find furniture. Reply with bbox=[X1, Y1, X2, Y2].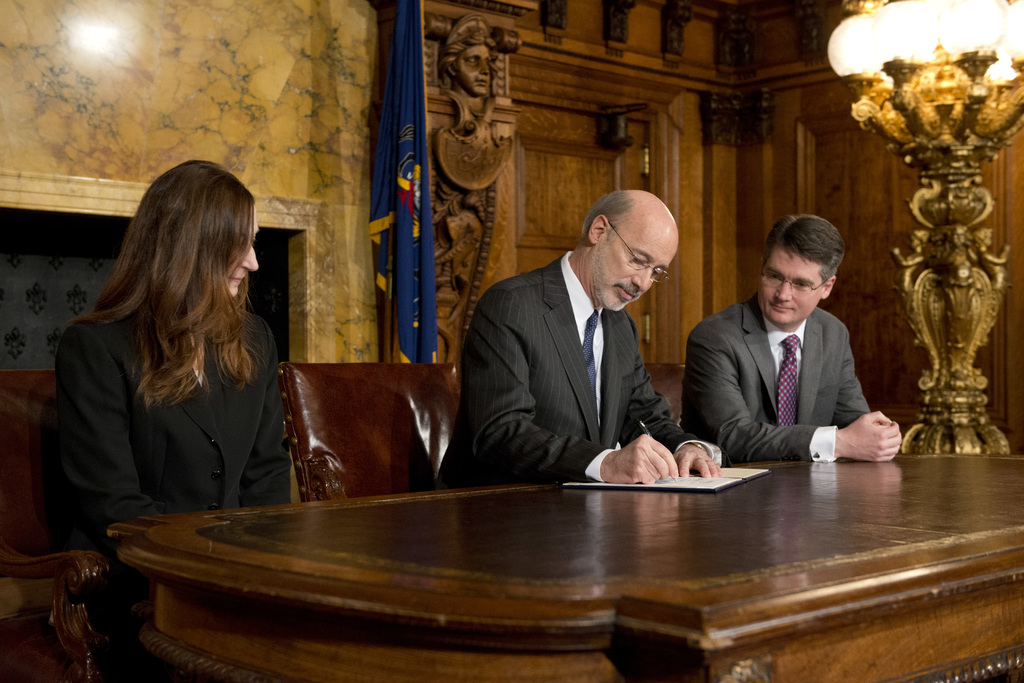
bbox=[278, 364, 458, 505].
